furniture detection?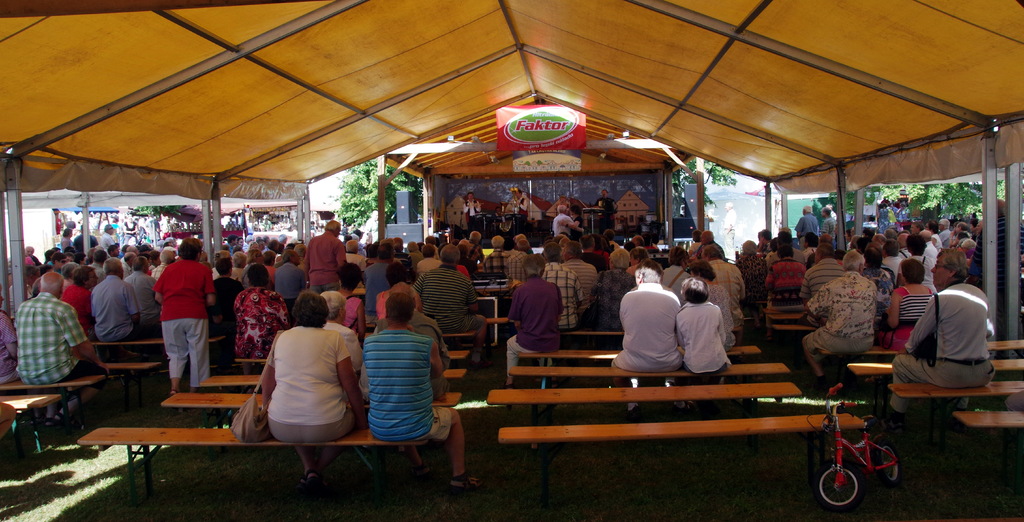
<box>0,373,102,435</box>
